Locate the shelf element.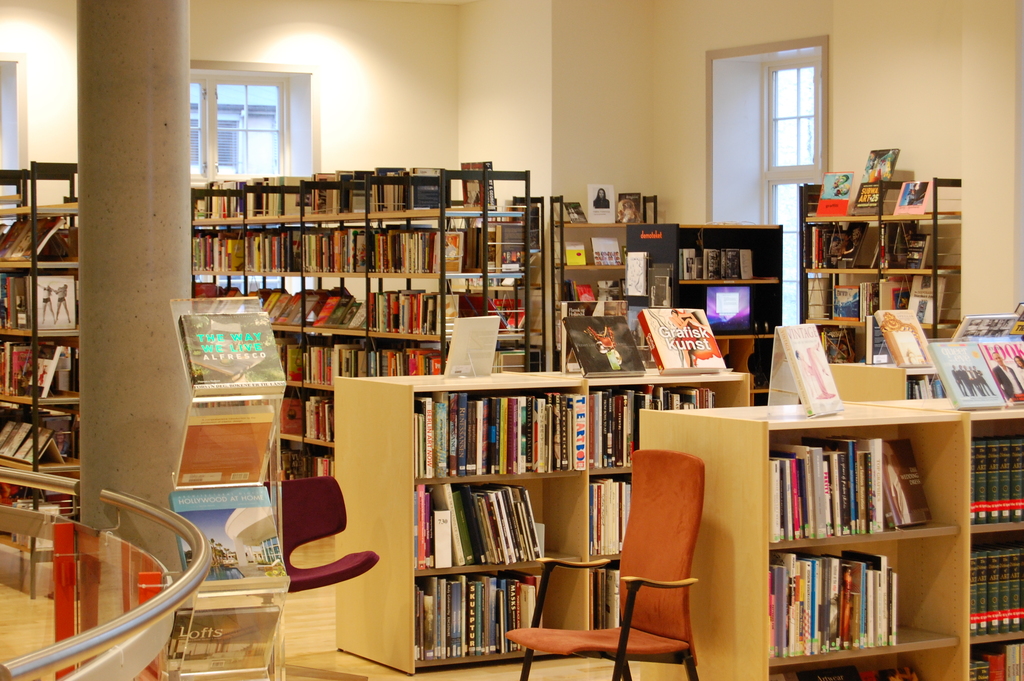
Element bbox: BBox(619, 216, 787, 416).
